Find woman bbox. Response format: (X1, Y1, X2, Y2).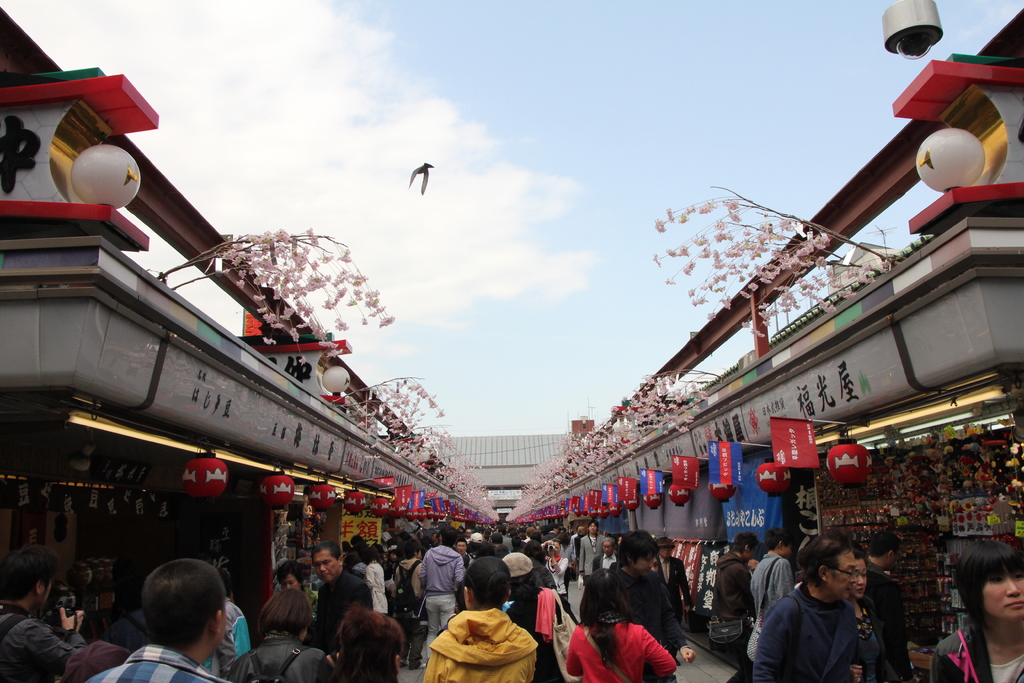
(228, 586, 335, 682).
